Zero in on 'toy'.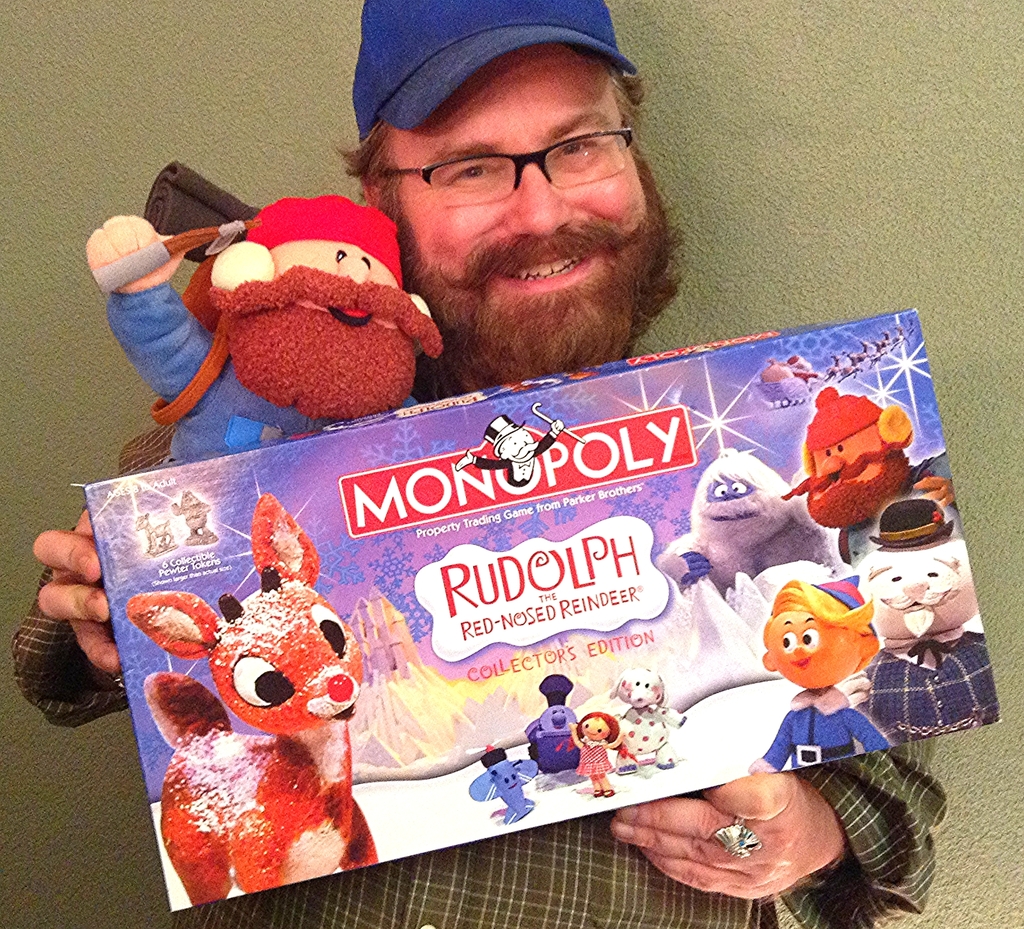
Zeroed in: bbox=(607, 663, 689, 776).
